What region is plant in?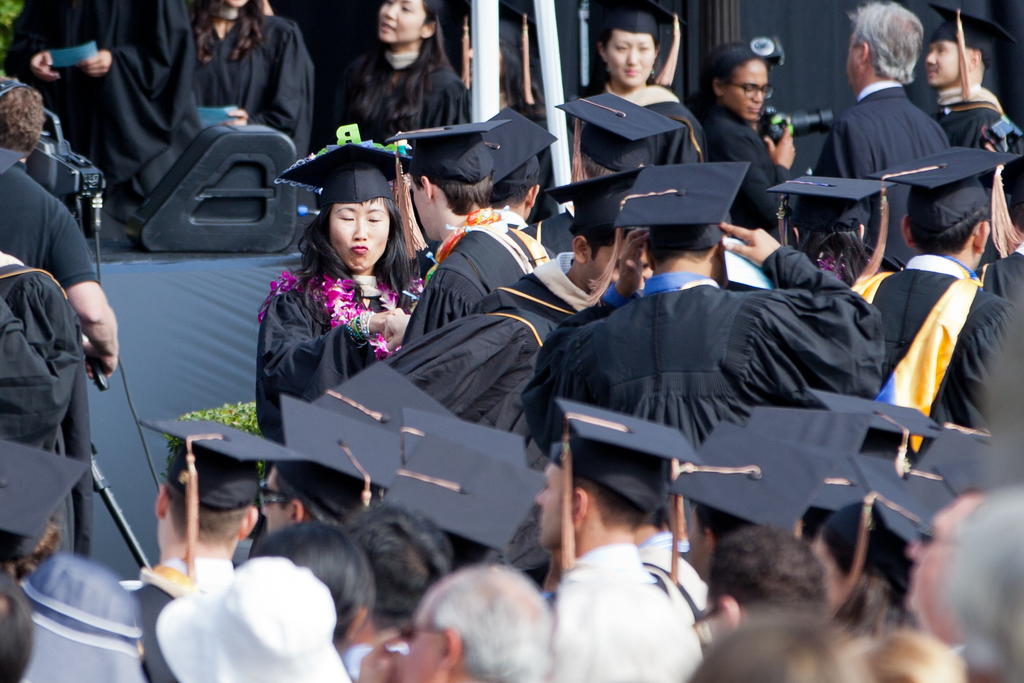
box(154, 376, 291, 499).
